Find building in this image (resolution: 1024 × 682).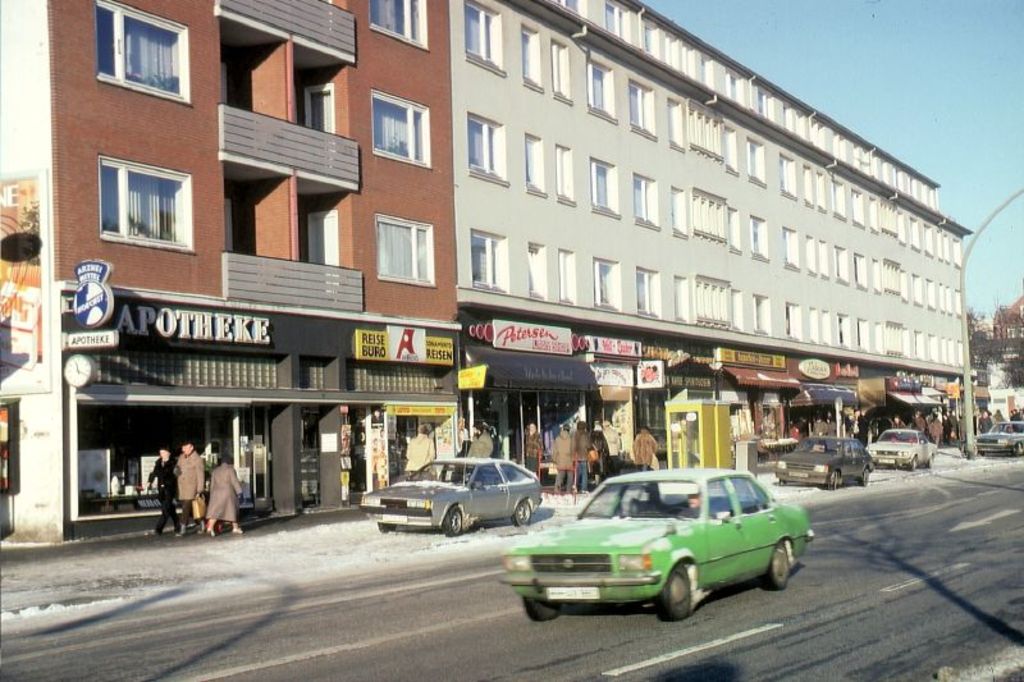
box=[0, 0, 448, 558].
